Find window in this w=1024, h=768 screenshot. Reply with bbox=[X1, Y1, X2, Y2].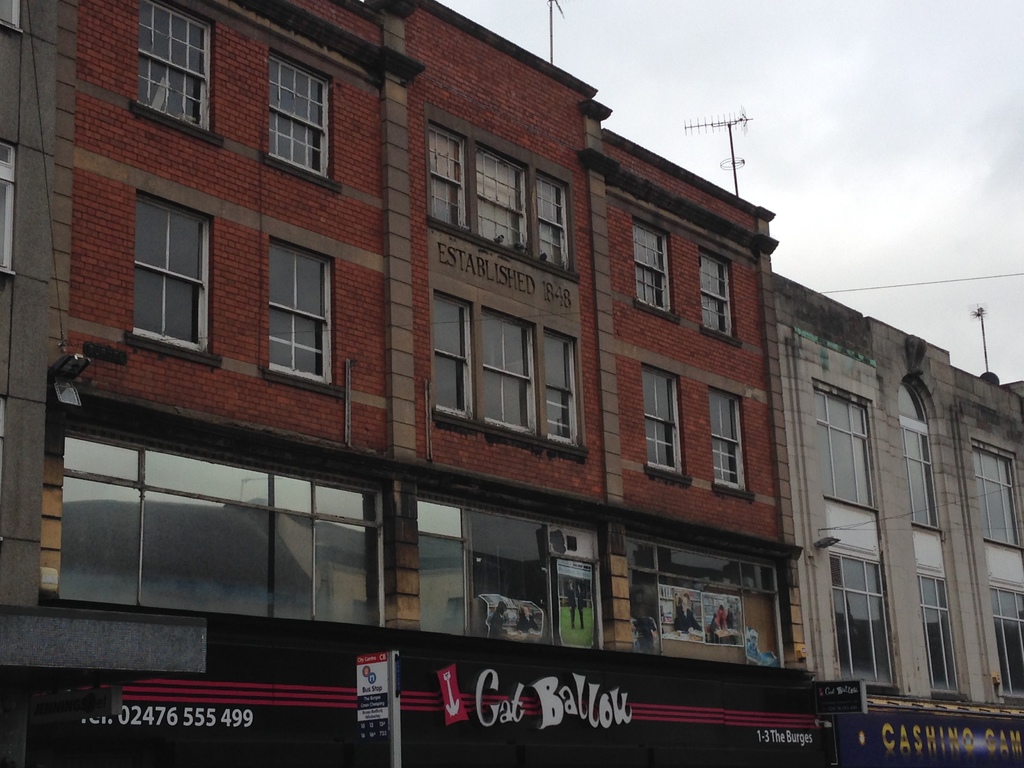
bbox=[694, 246, 744, 352].
